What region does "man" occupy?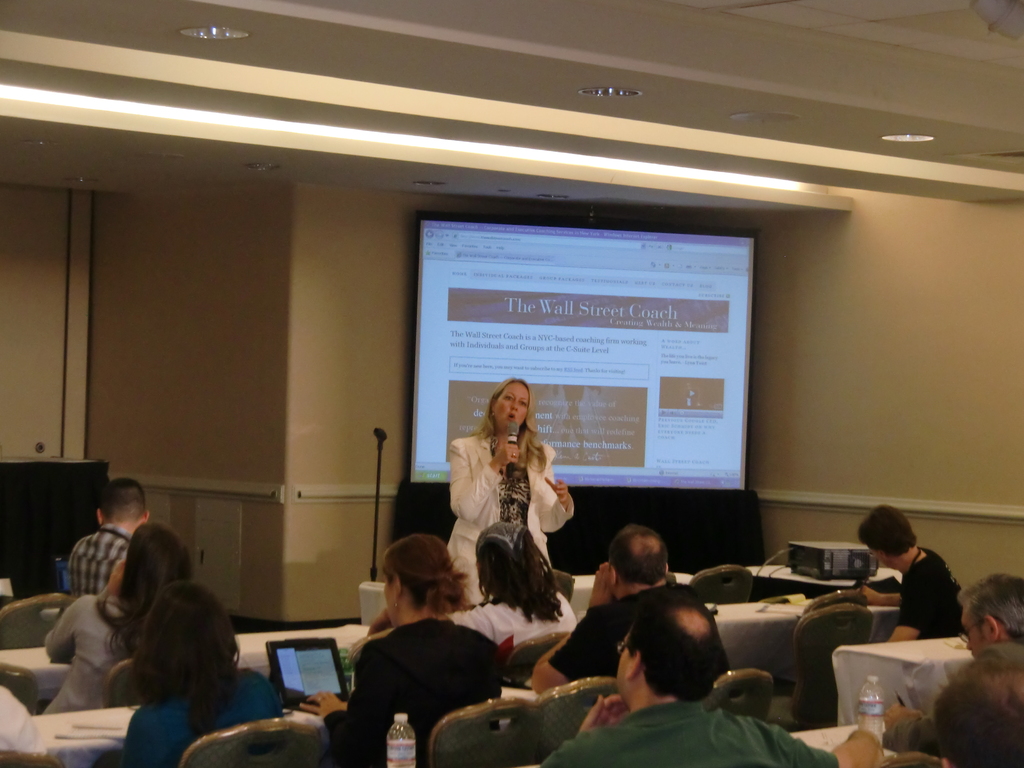
(876,574,1023,742).
